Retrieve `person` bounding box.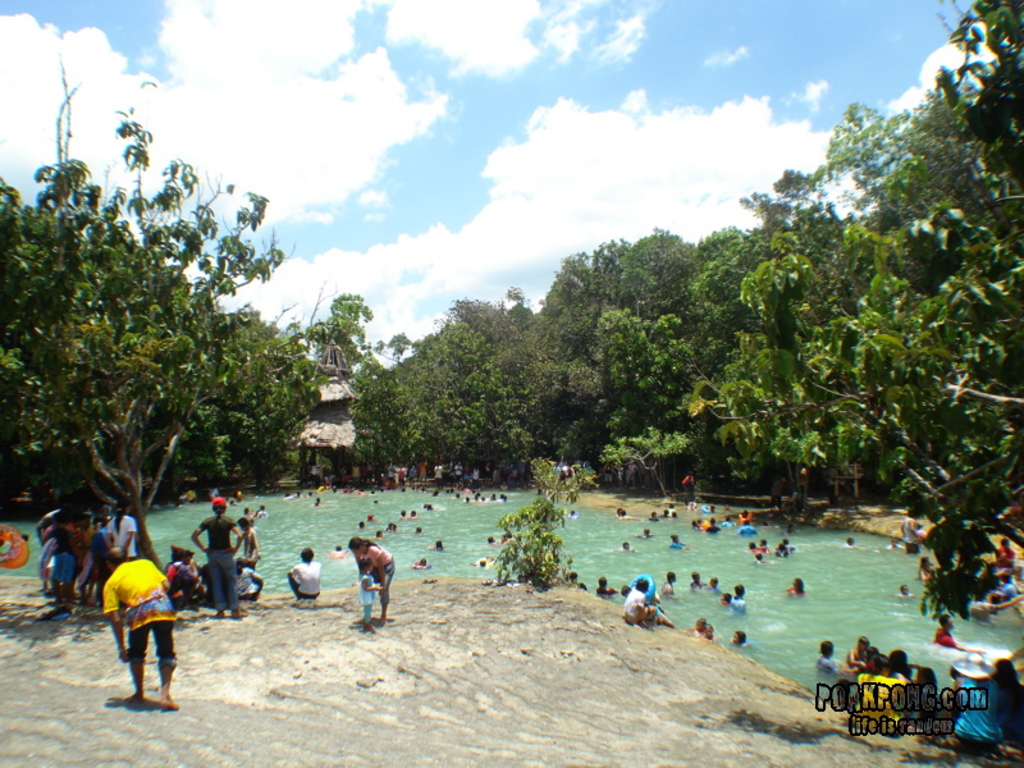
Bounding box: (788,573,805,599).
